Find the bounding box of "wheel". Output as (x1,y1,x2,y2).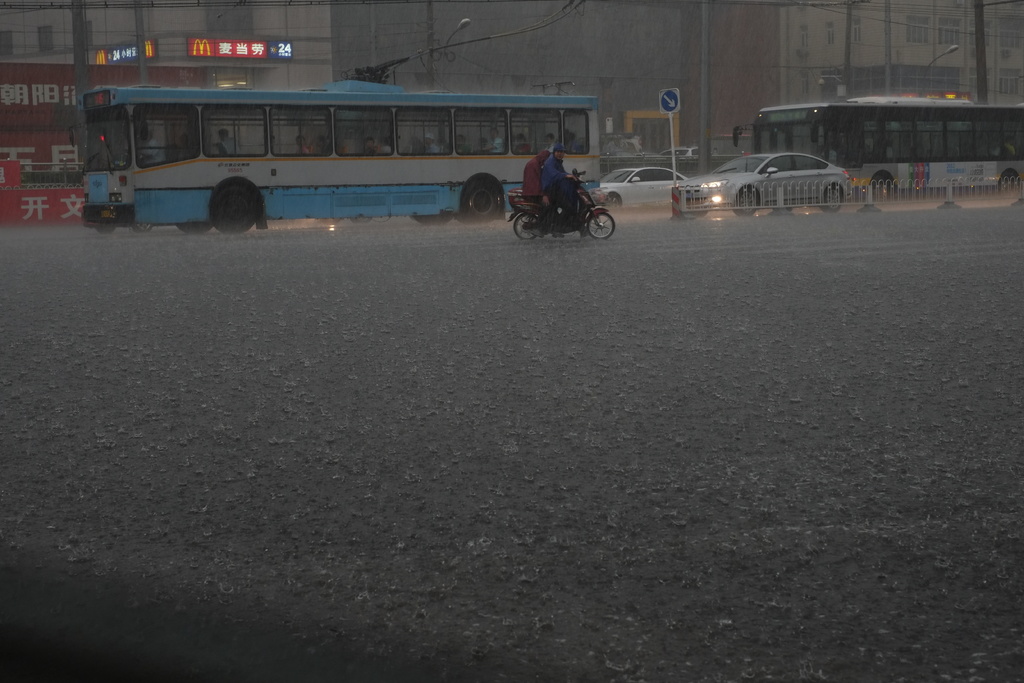
(410,215,420,224).
